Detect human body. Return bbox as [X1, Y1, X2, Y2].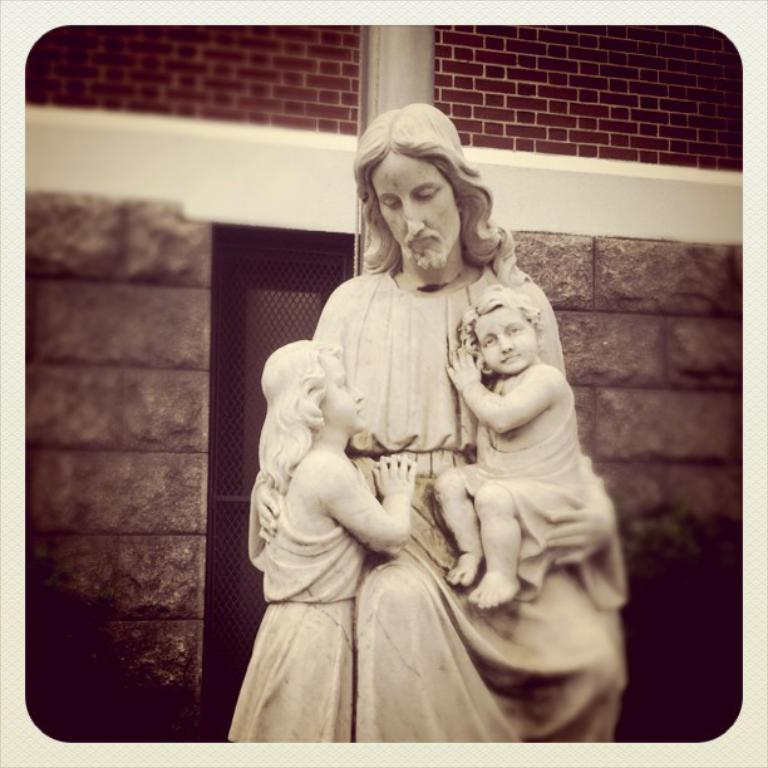
[230, 438, 418, 748].
